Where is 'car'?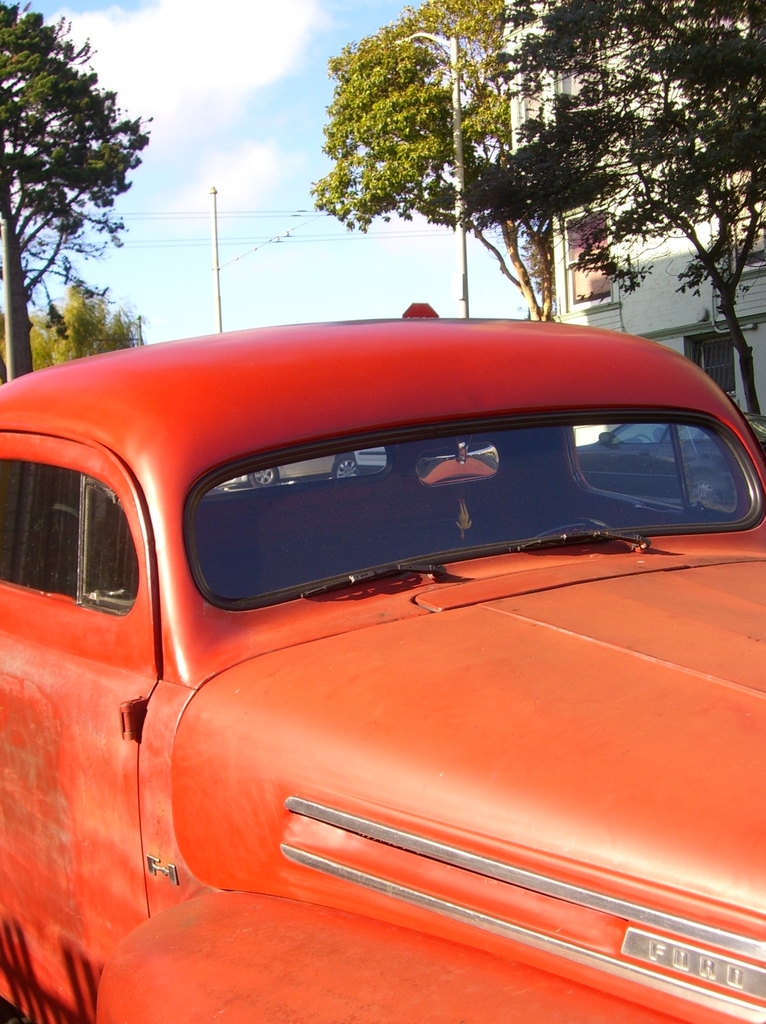
<box>240,454,382,490</box>.
